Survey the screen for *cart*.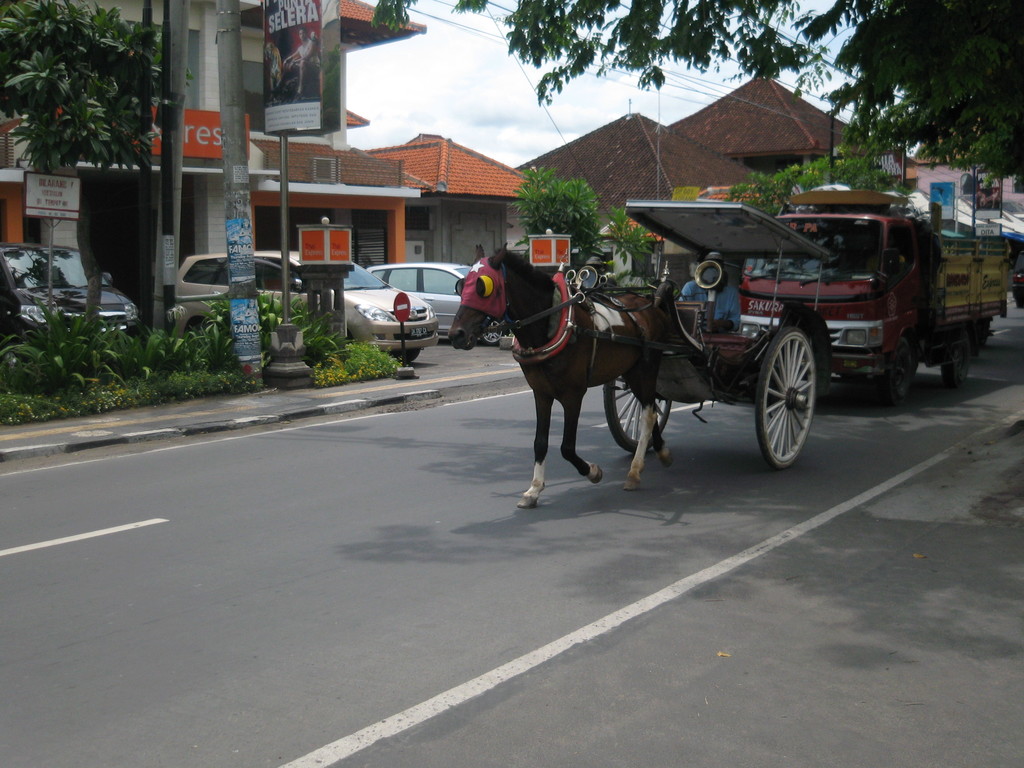
Survey found: 569:202:829:474.
